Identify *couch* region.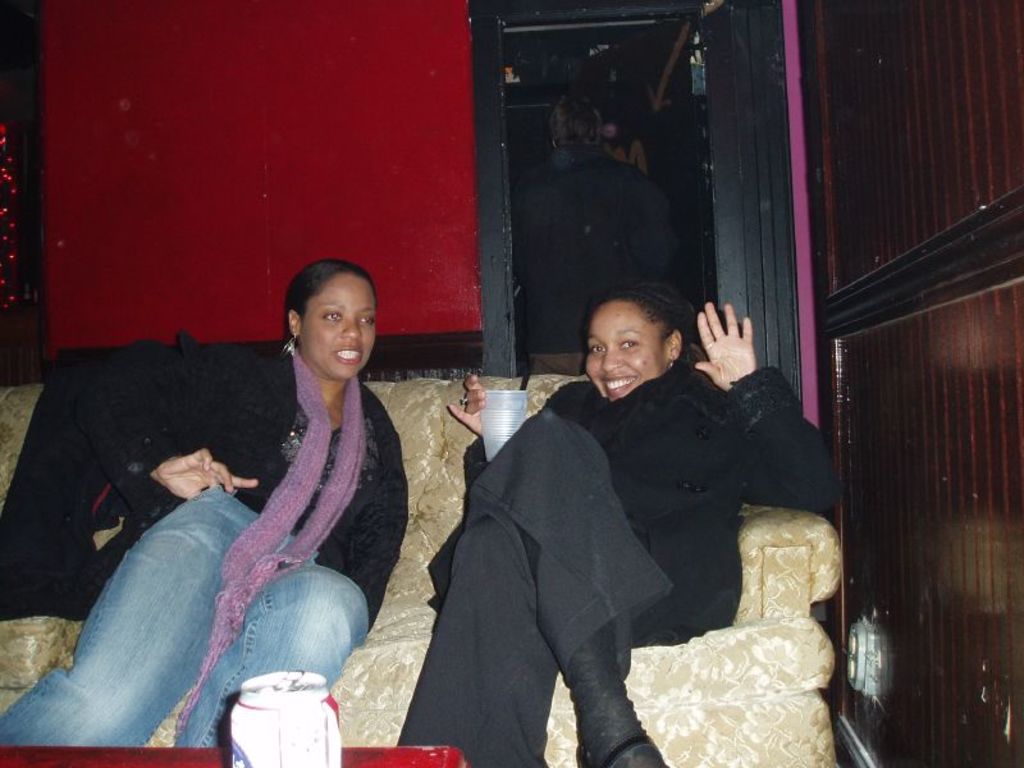
Region: [0, 374, 849, 767].
